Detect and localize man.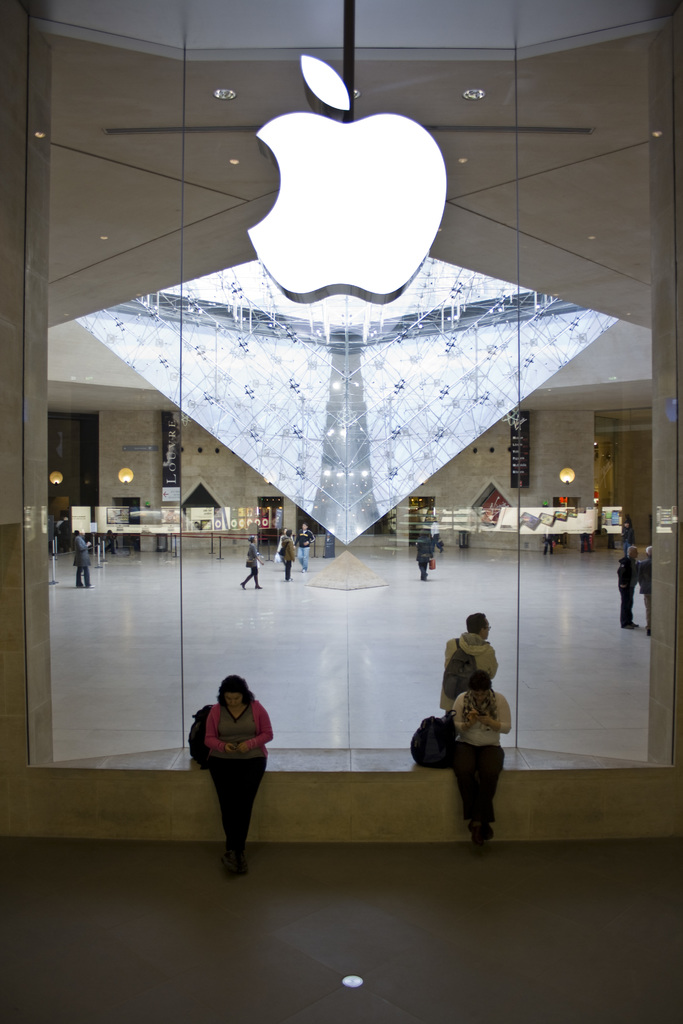
Localized at crop(279, 534, 290, 574).
